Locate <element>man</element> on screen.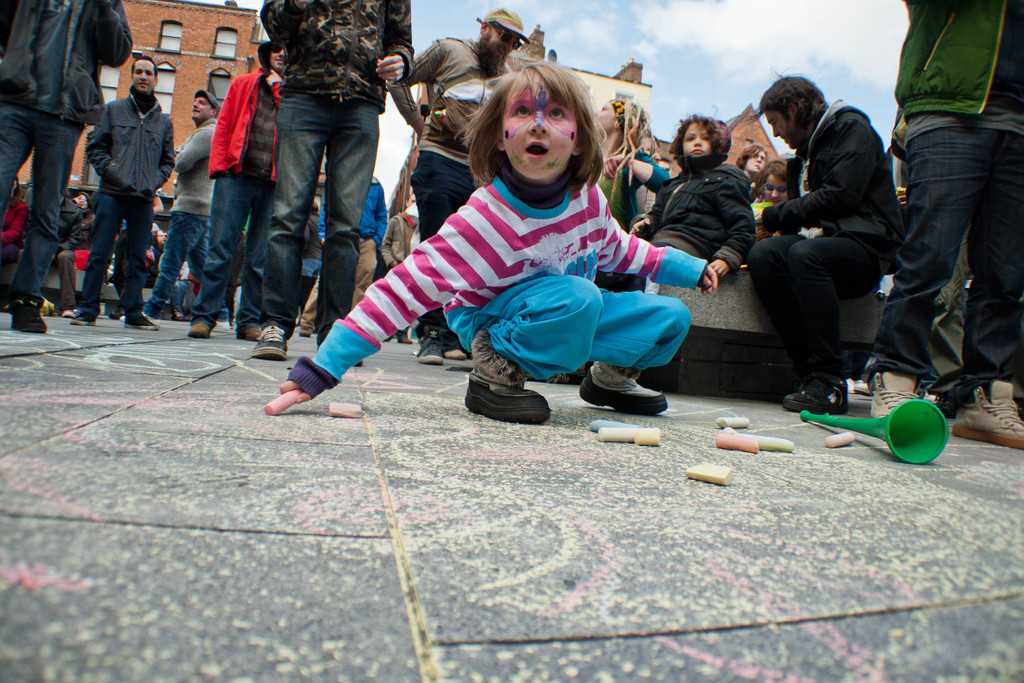
On screen at {"left": 145, "top": 86, "right": 220, "bottom": 318}.
